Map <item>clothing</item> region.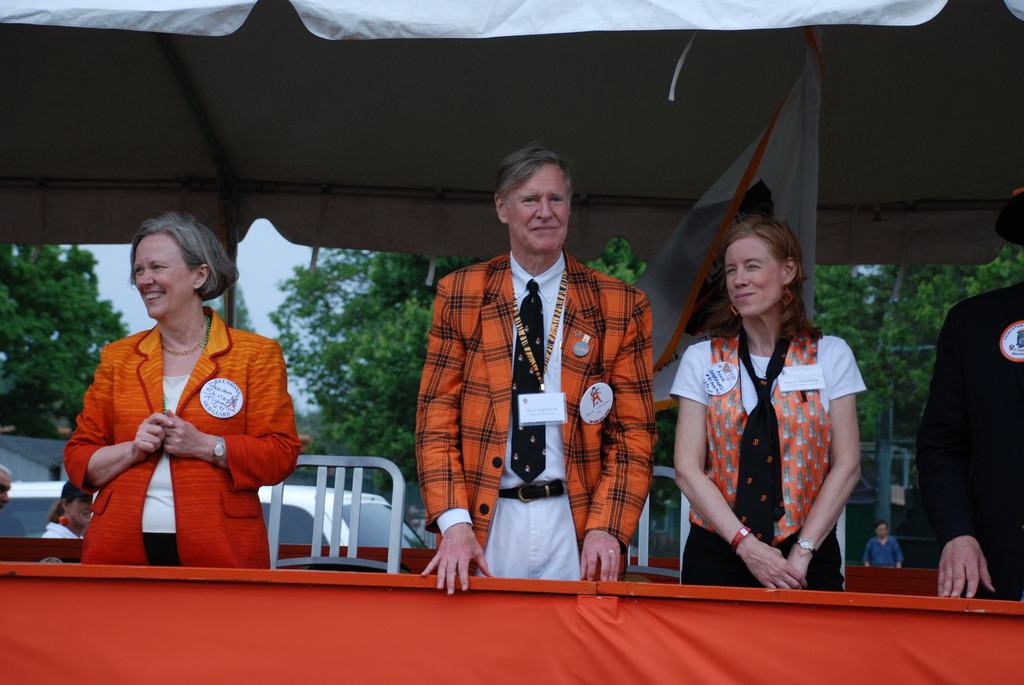
Mapped to [x1=413, y1=245, x2=659, y2=581].
